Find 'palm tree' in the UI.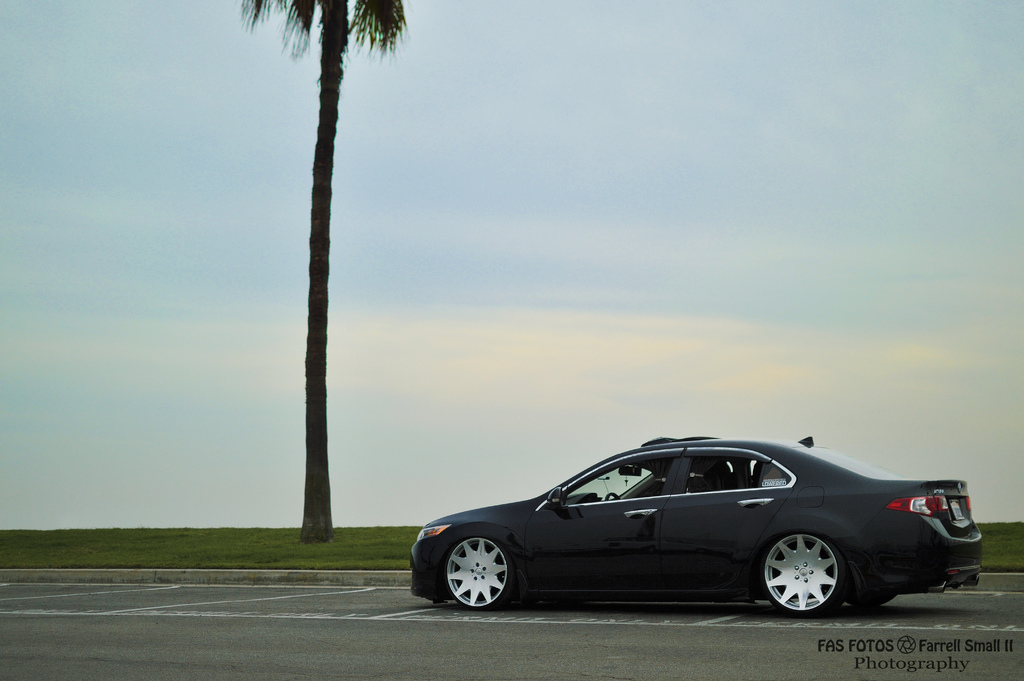
UI element at rect(236, 0, 404, 541).
